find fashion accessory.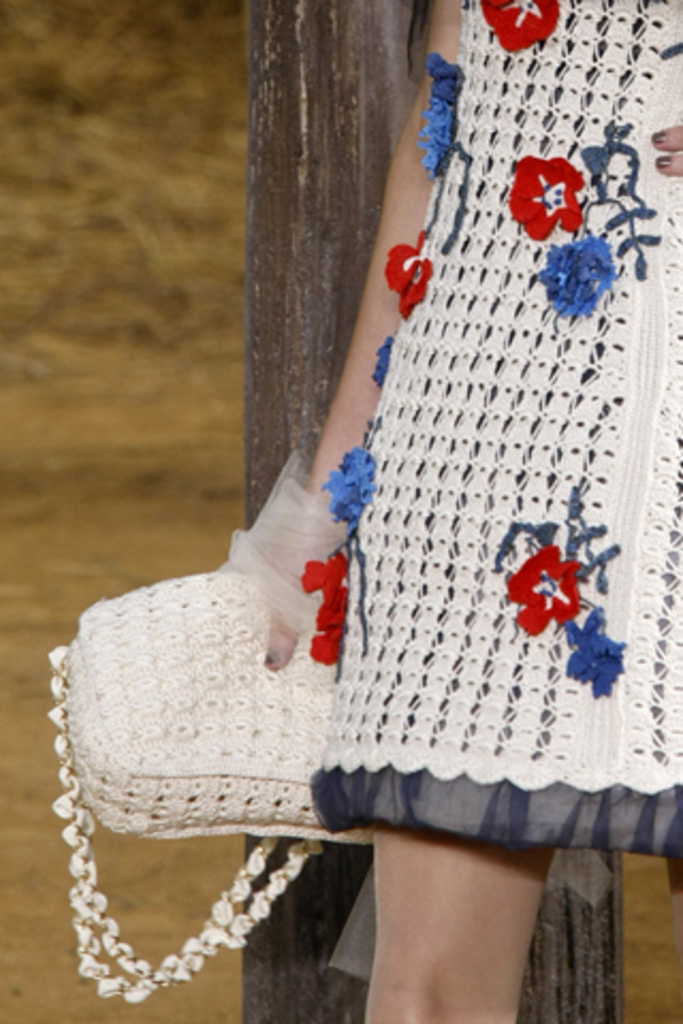
<bbox>41, 553, 380, 1015</bbox>.
